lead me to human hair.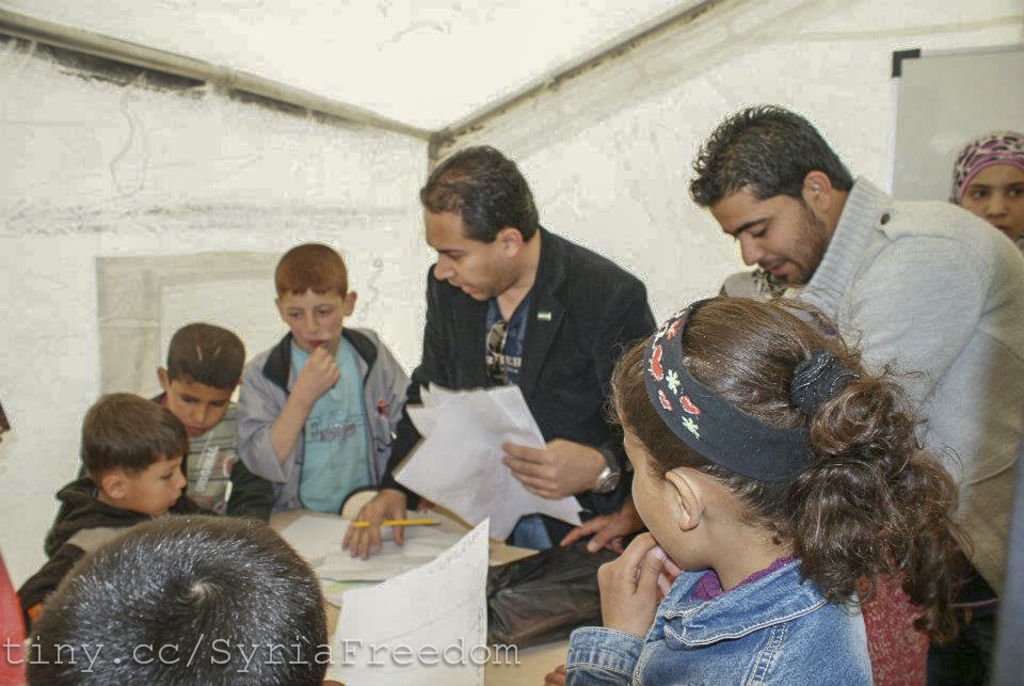
Lead to 29/512/324/685.
